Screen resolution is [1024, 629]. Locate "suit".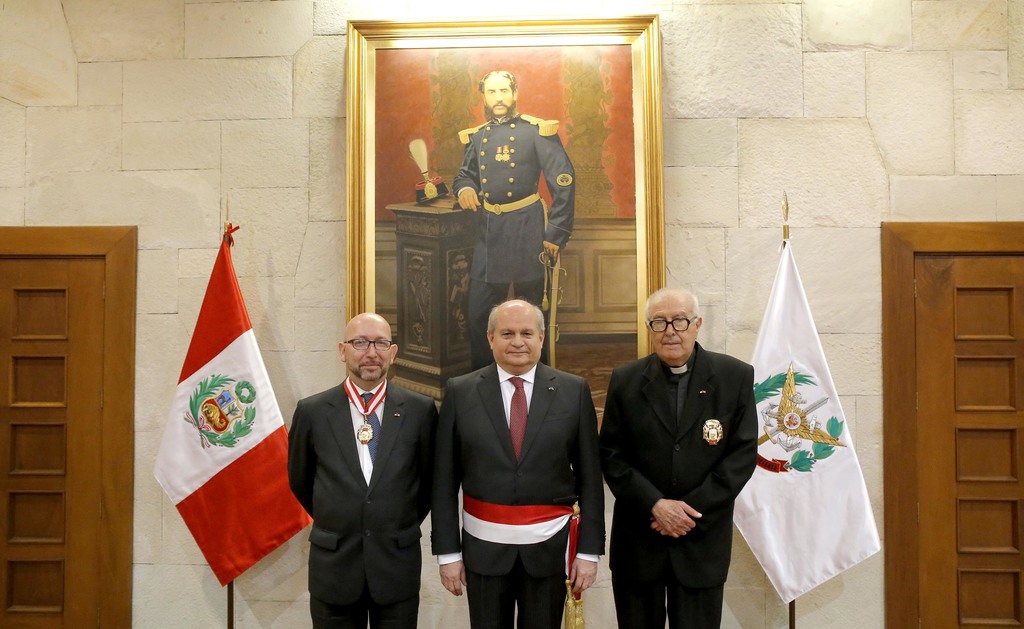
box(596, 345, 753, 628).
